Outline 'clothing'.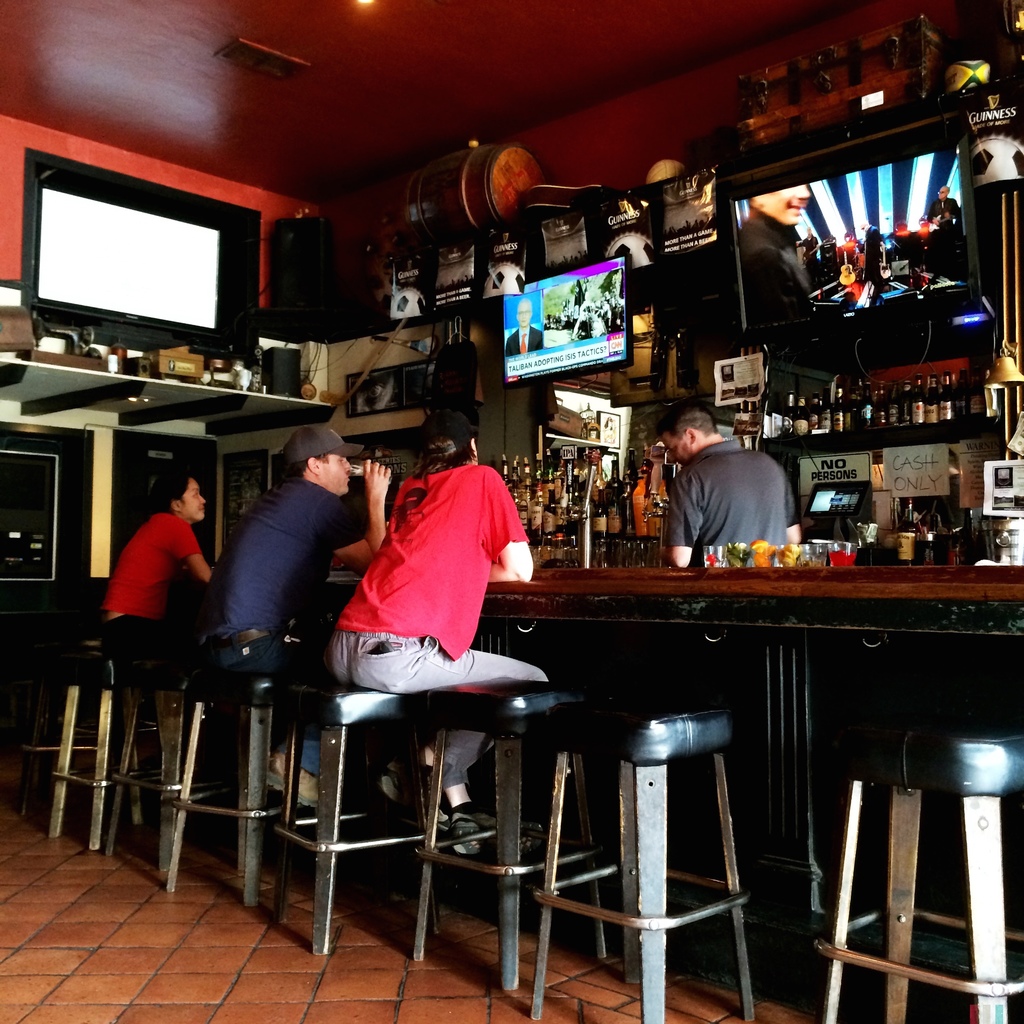
Outline: l=103, t=509, r=229, b=685.
